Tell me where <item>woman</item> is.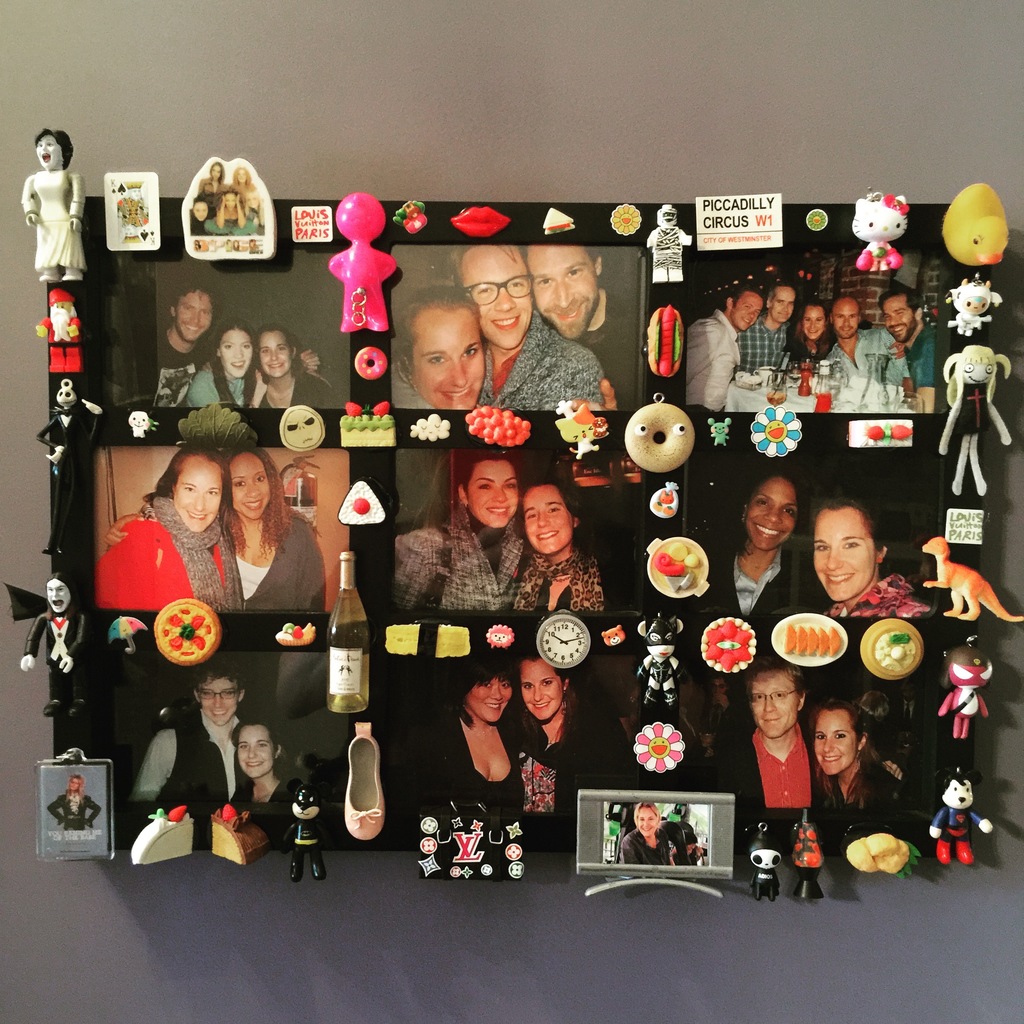
<item>woman</item> is at (left=392, top=450, right=531, bottom=609).
